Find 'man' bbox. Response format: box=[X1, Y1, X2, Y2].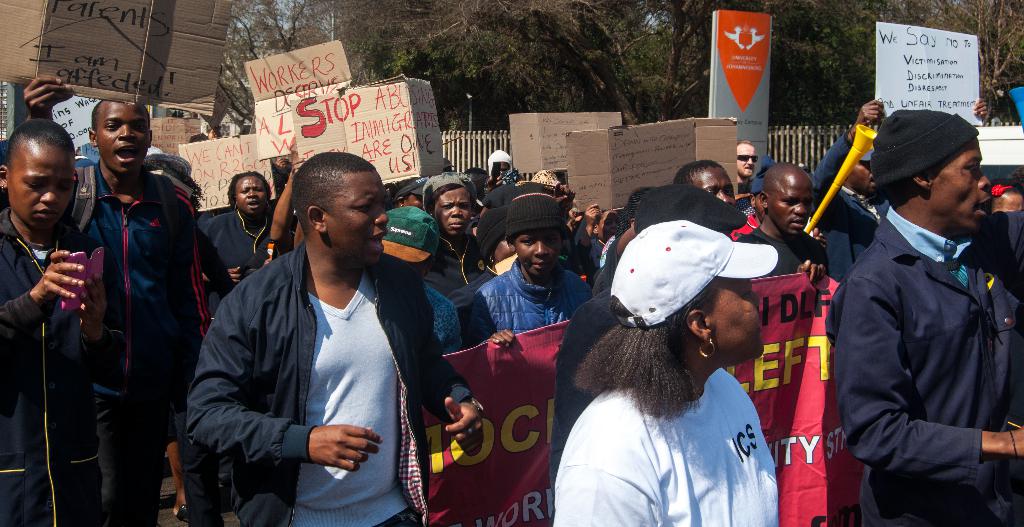
box=[809, 96, 991, 282].
